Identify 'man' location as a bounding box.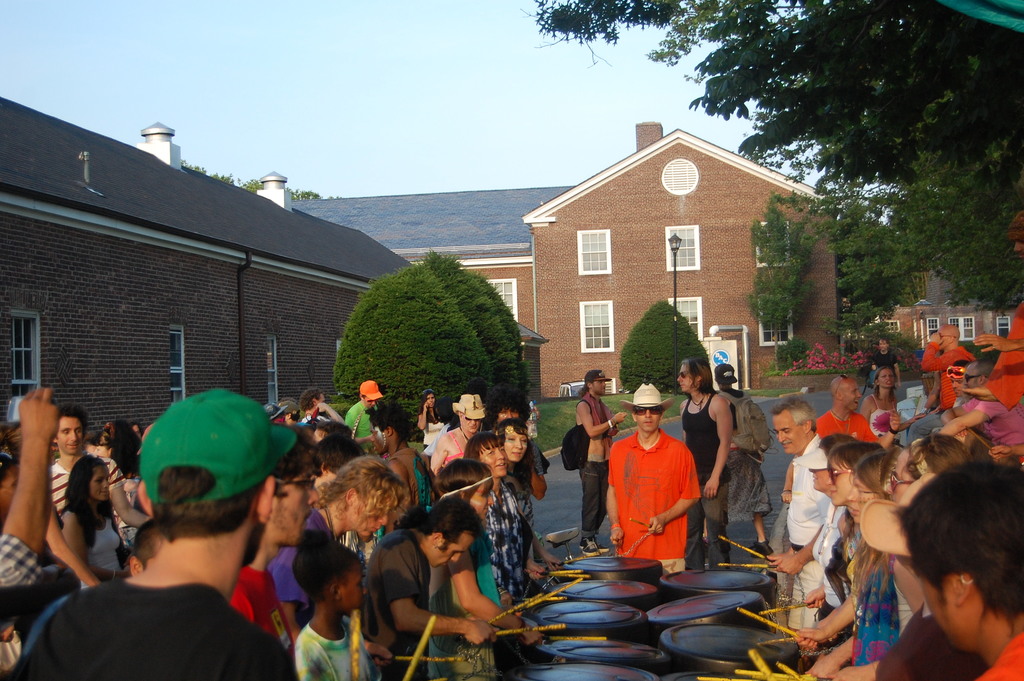
(678,358,733,568).
